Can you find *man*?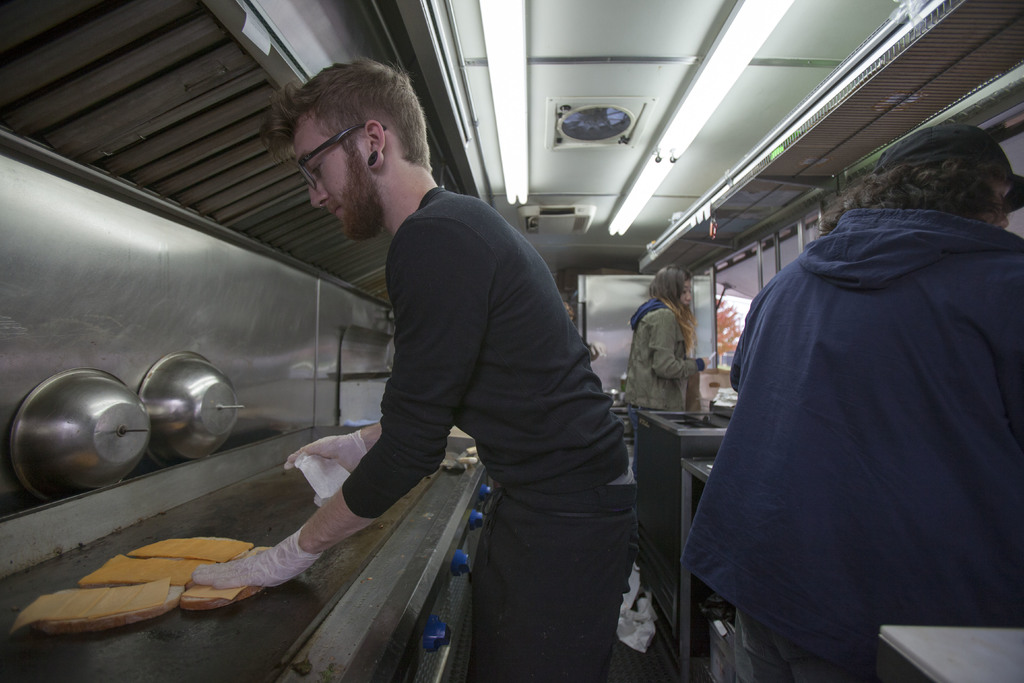
Yes, bounding box: bbox(225, 37, 671, 682).
